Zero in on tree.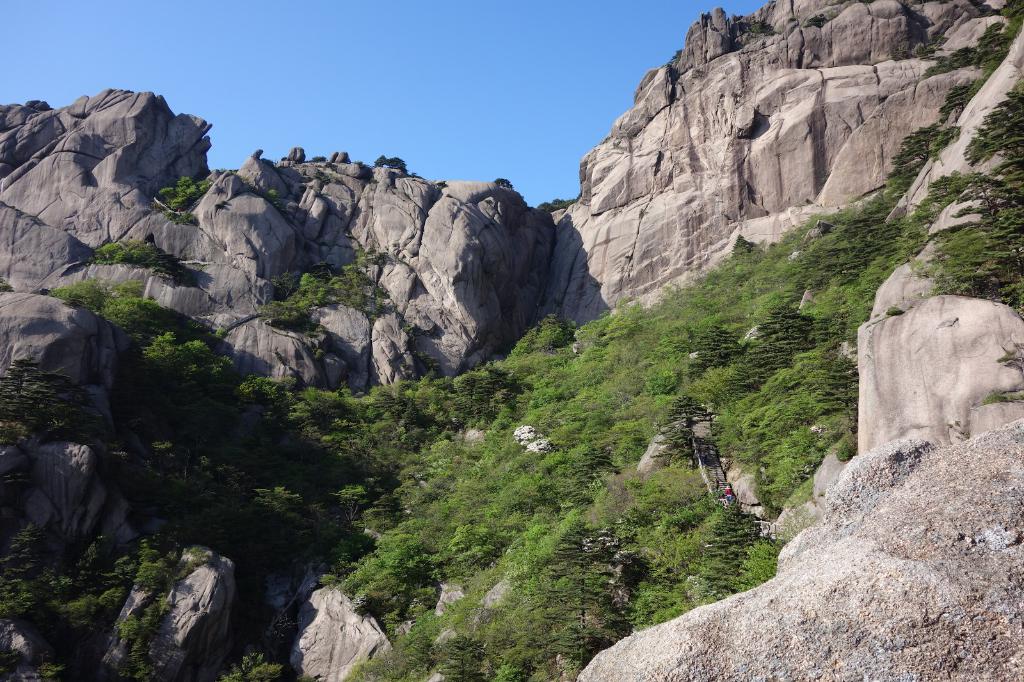
Zeroed in: [left=657, top=386, right=720, bottom=476].
